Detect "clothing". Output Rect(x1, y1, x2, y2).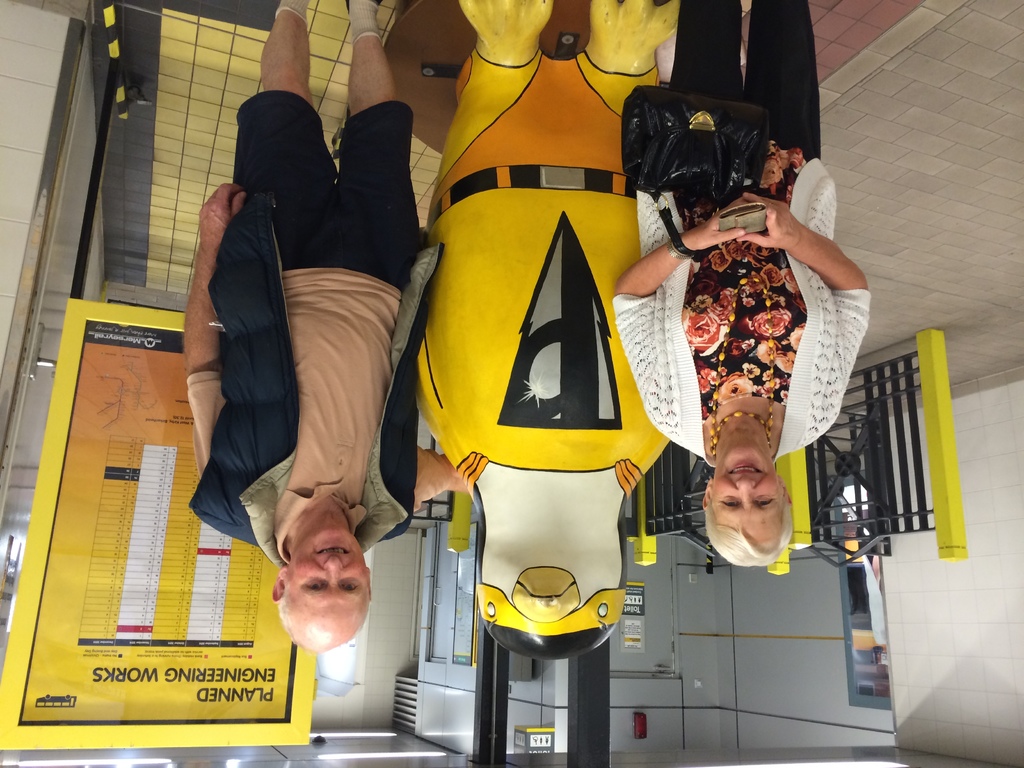
Rect(611, 0, 875, 467).
